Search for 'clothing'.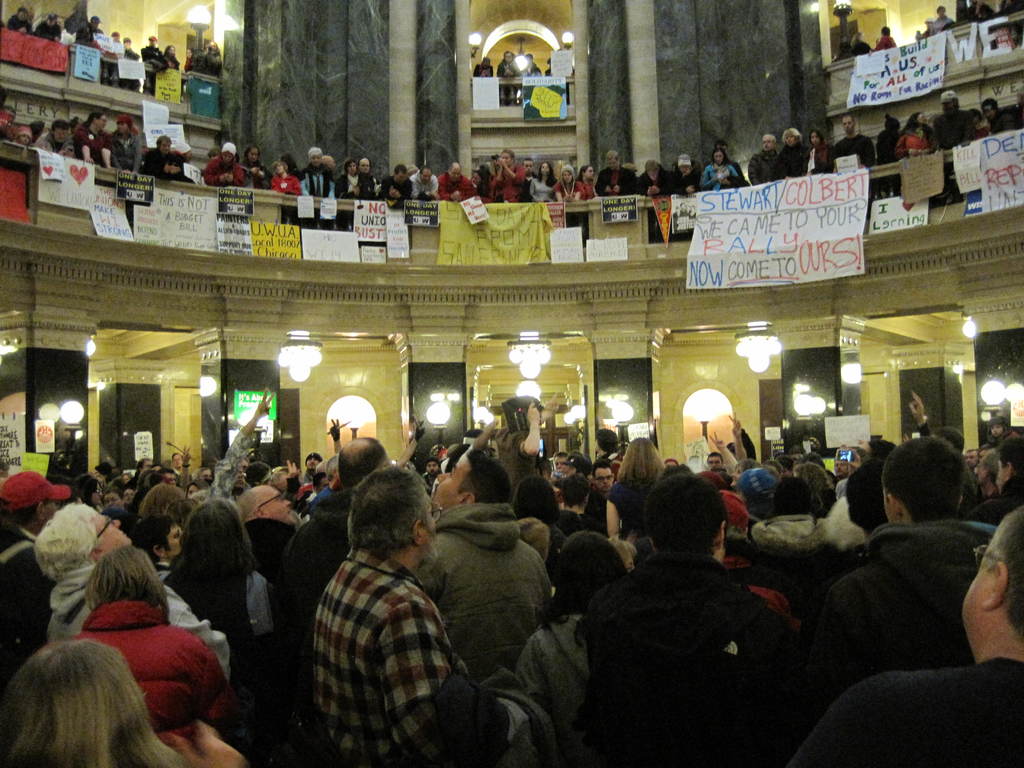
Found at x1=674 y1=157 x2=703 y2=200.
